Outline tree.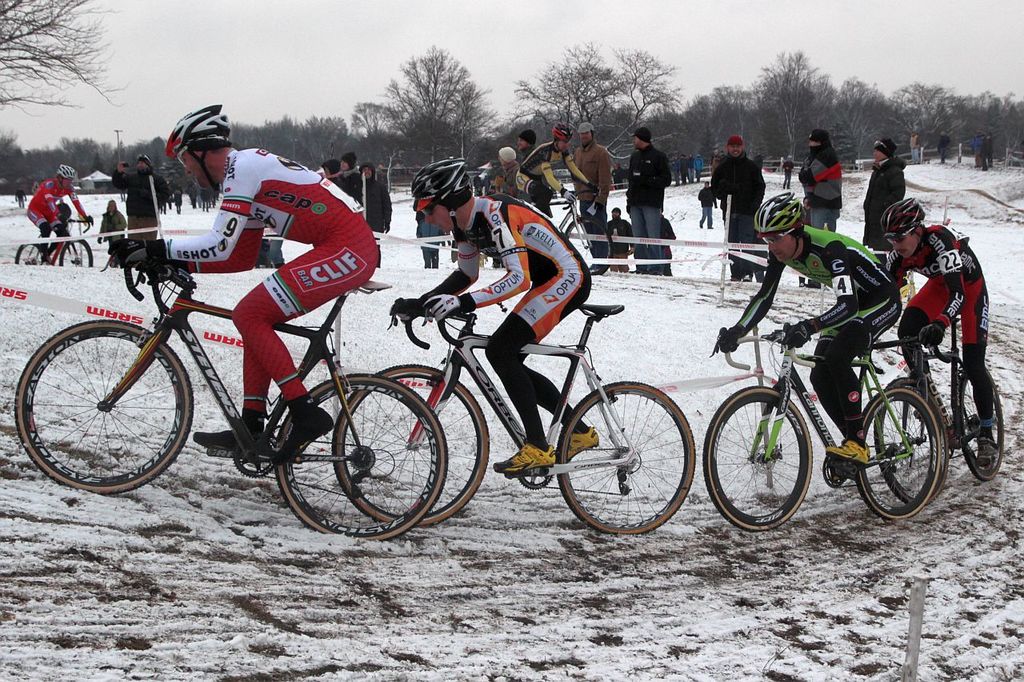
Outline: x1=510 y1=42 x2=685 y2=177.
